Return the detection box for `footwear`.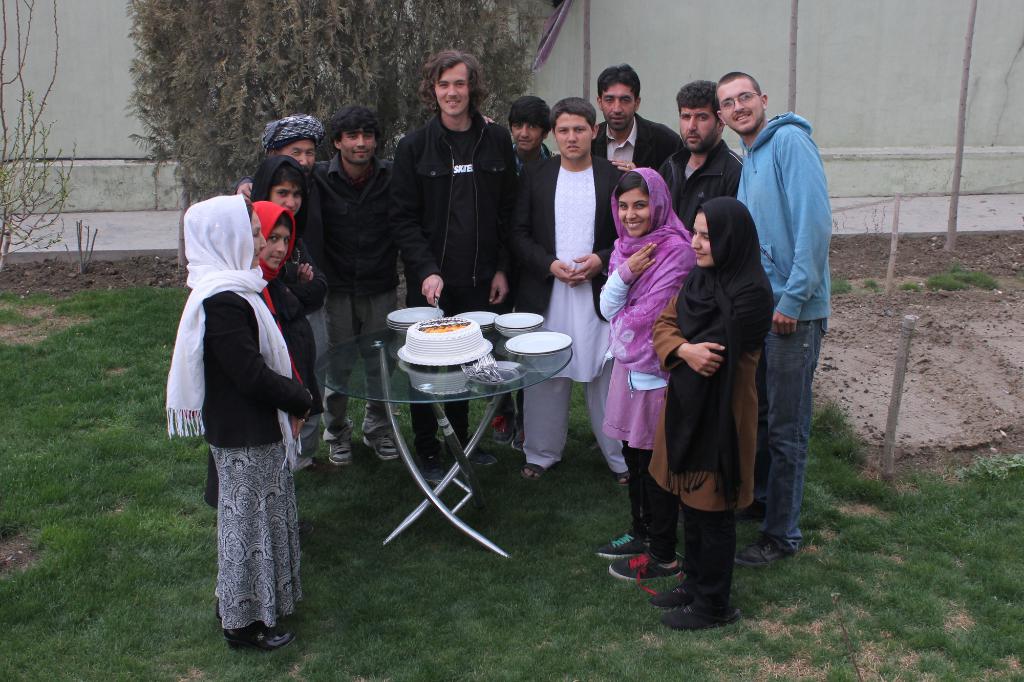
detection(659, 588, 738, 628).
